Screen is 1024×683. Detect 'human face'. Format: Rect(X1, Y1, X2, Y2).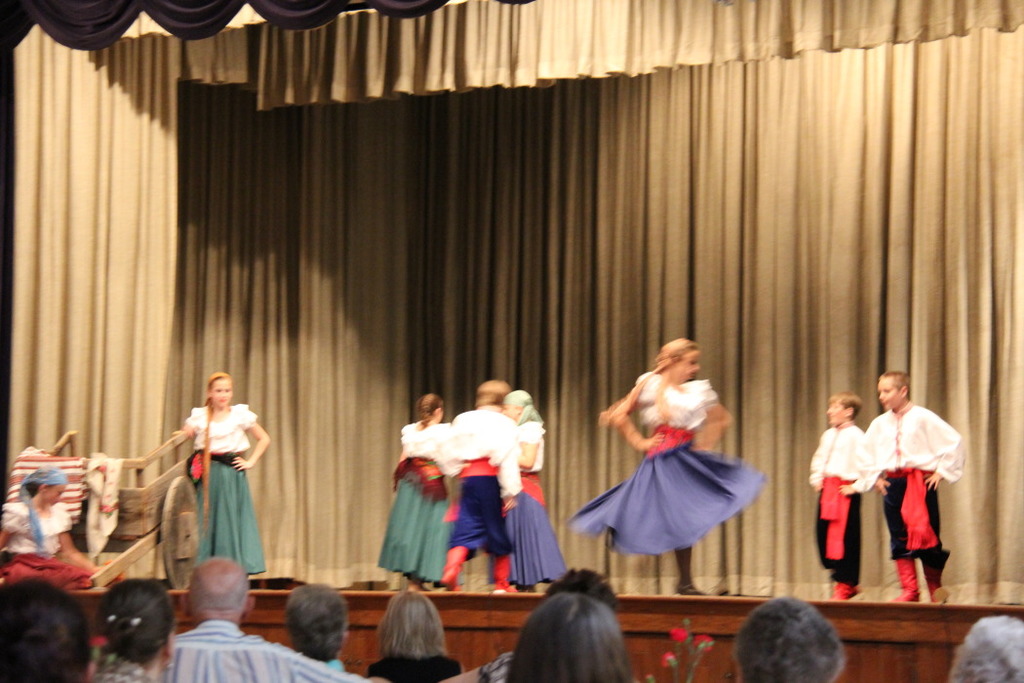
Rect(876, 379, 894, 411).
